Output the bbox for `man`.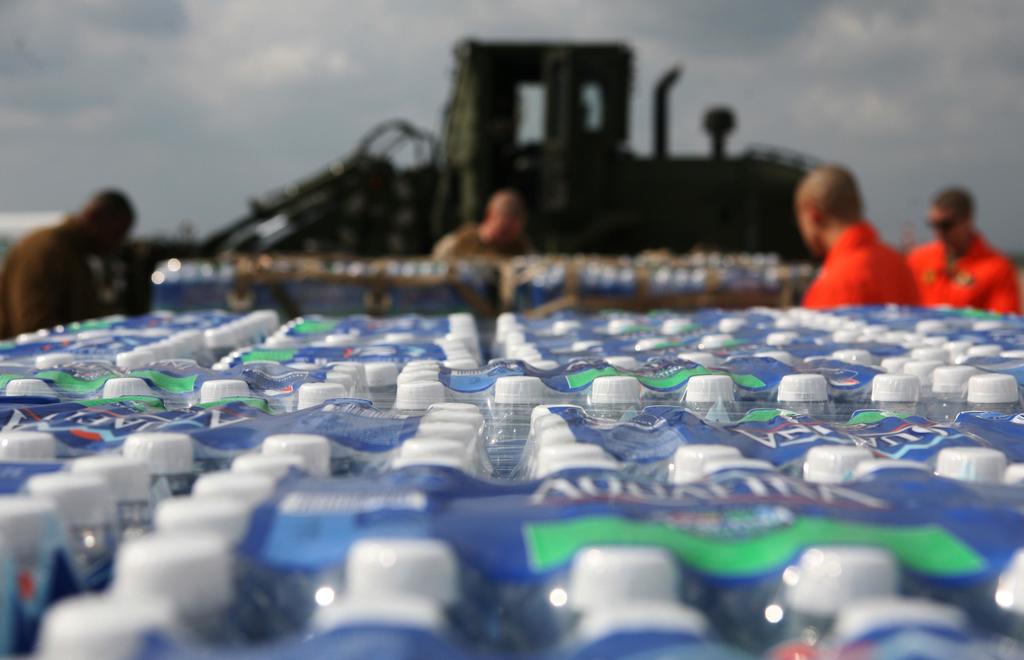
<box>797,162,920,309</box>.
